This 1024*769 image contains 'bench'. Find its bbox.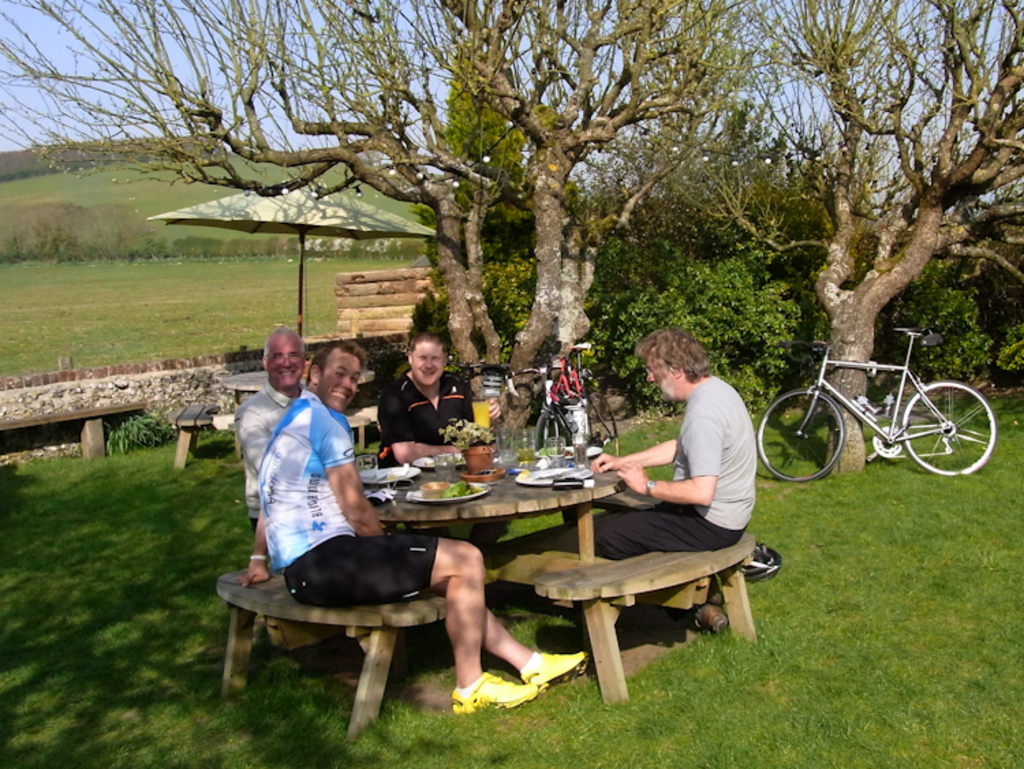
box=[343, 411, 369, 448].
